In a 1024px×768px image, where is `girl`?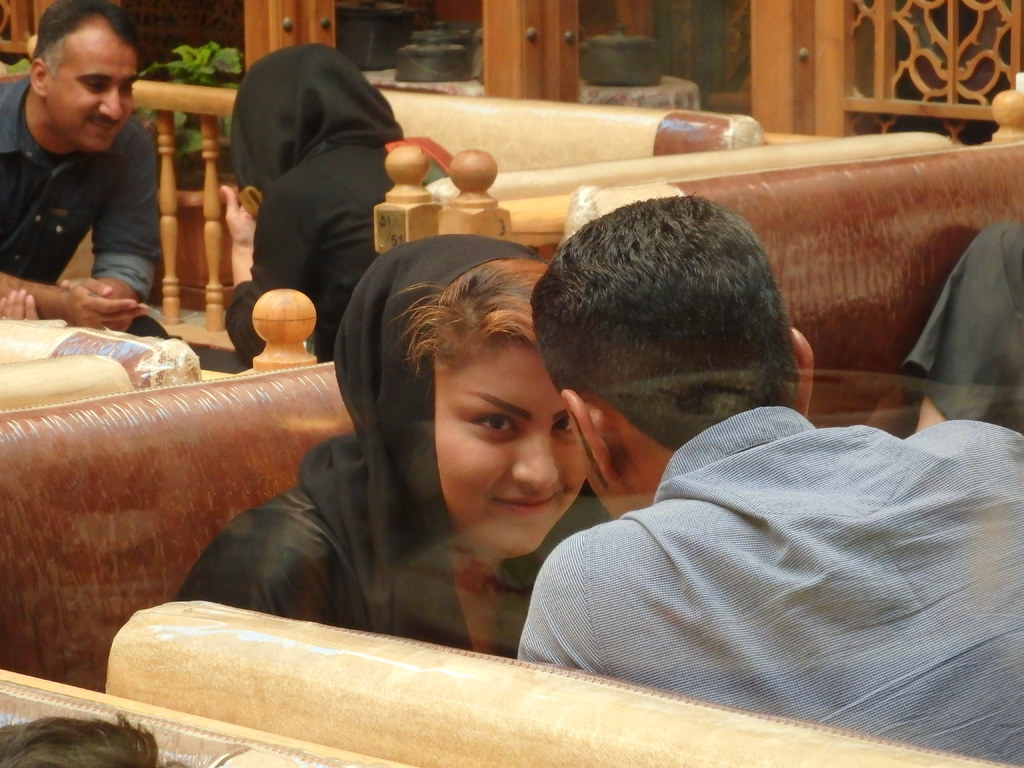
(204,239,616,674).
